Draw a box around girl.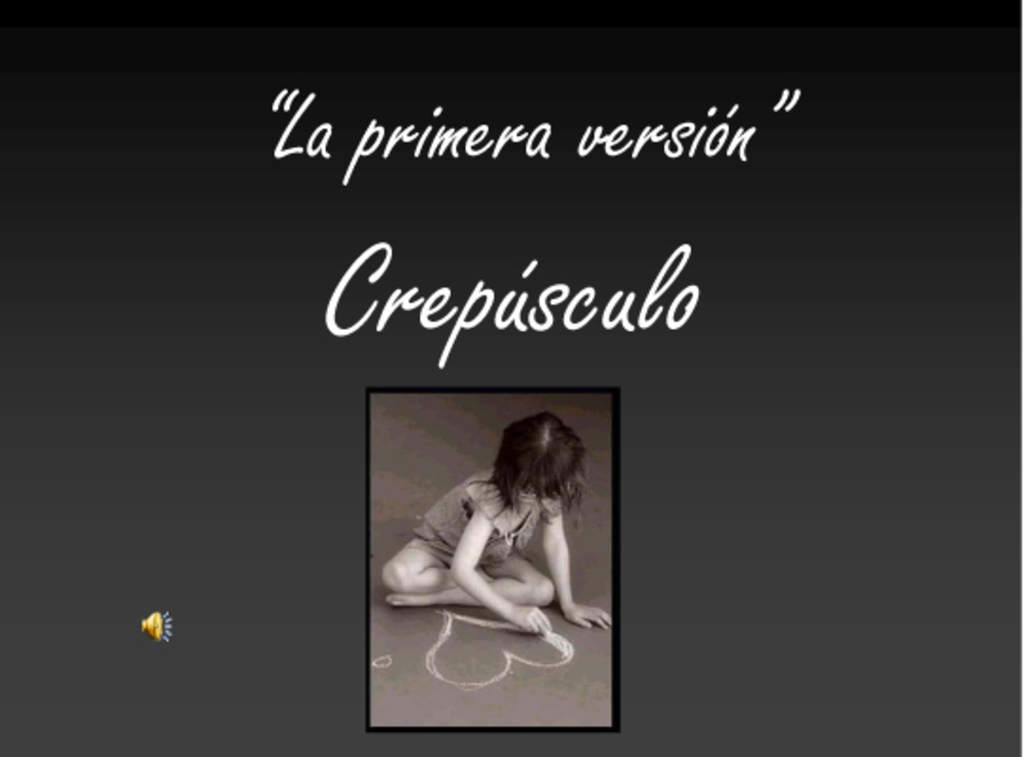
l=375, t=414, r=608, b=626.
